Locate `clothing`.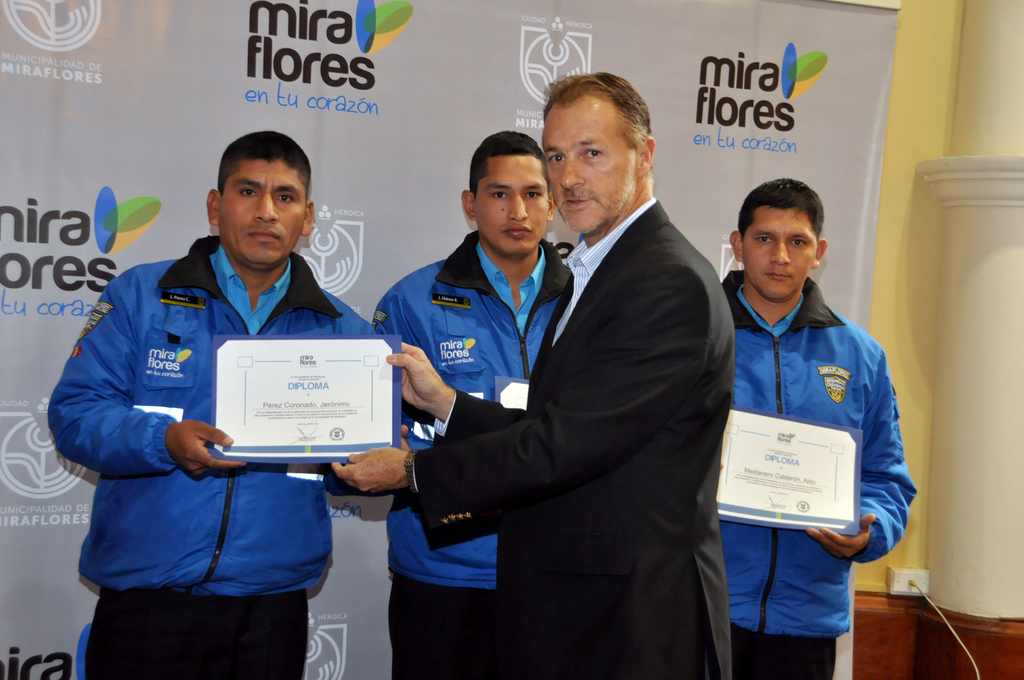
Bounding box: {"left": 716, "top": 233, "right": 913, "bottom": 648}.
